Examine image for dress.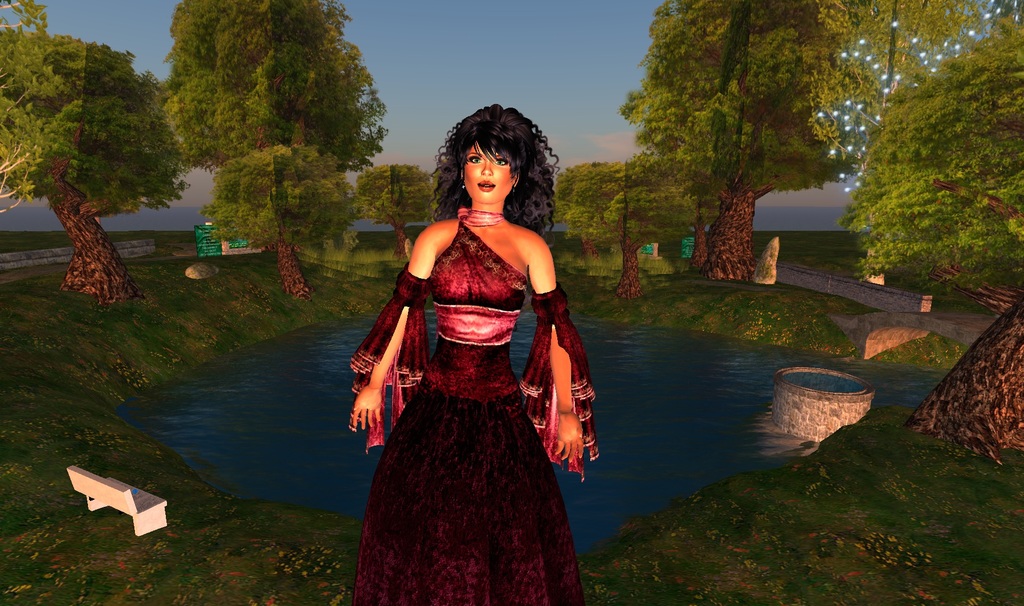
Examination result: l=344, t=209, r=600, b=605.
